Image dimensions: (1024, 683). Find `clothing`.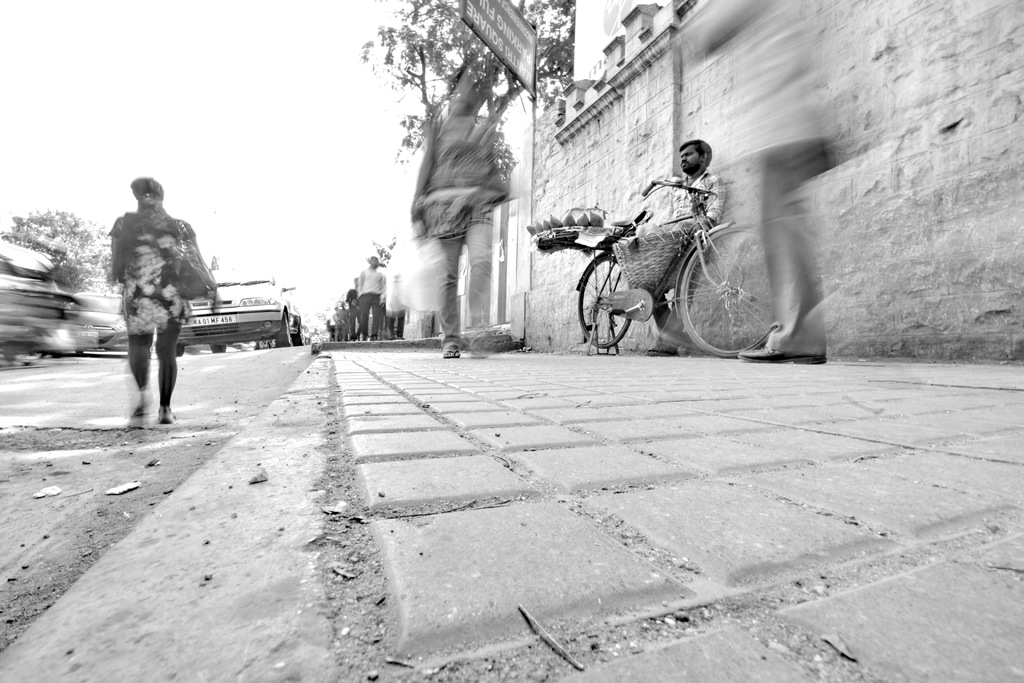
97:168:207:394.
